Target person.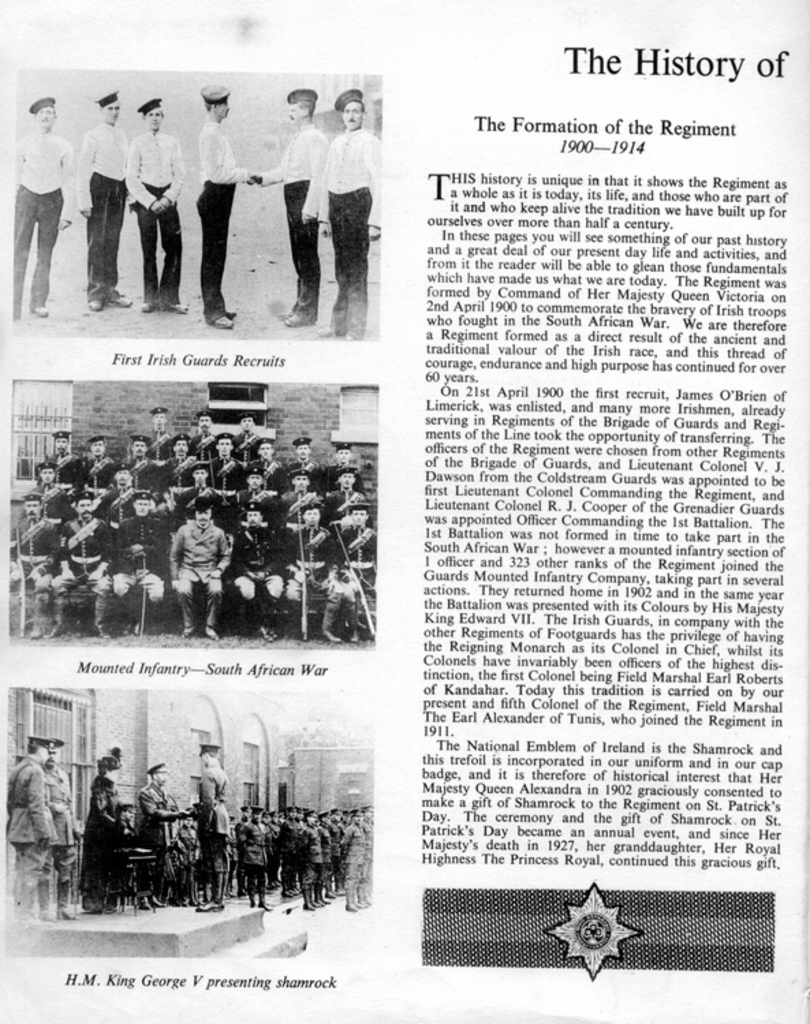
Target region: (124, 97, 187, 313).
